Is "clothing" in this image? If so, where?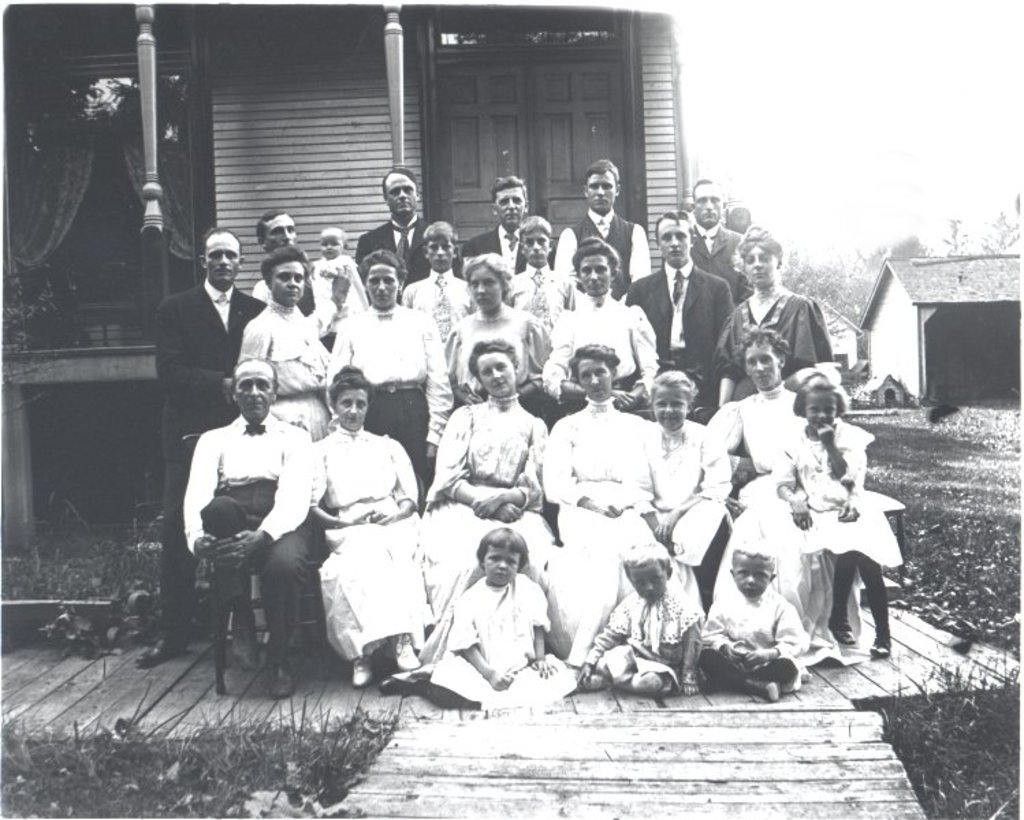
Yes, at (left=409, top=387, right=551, bottom=685).
